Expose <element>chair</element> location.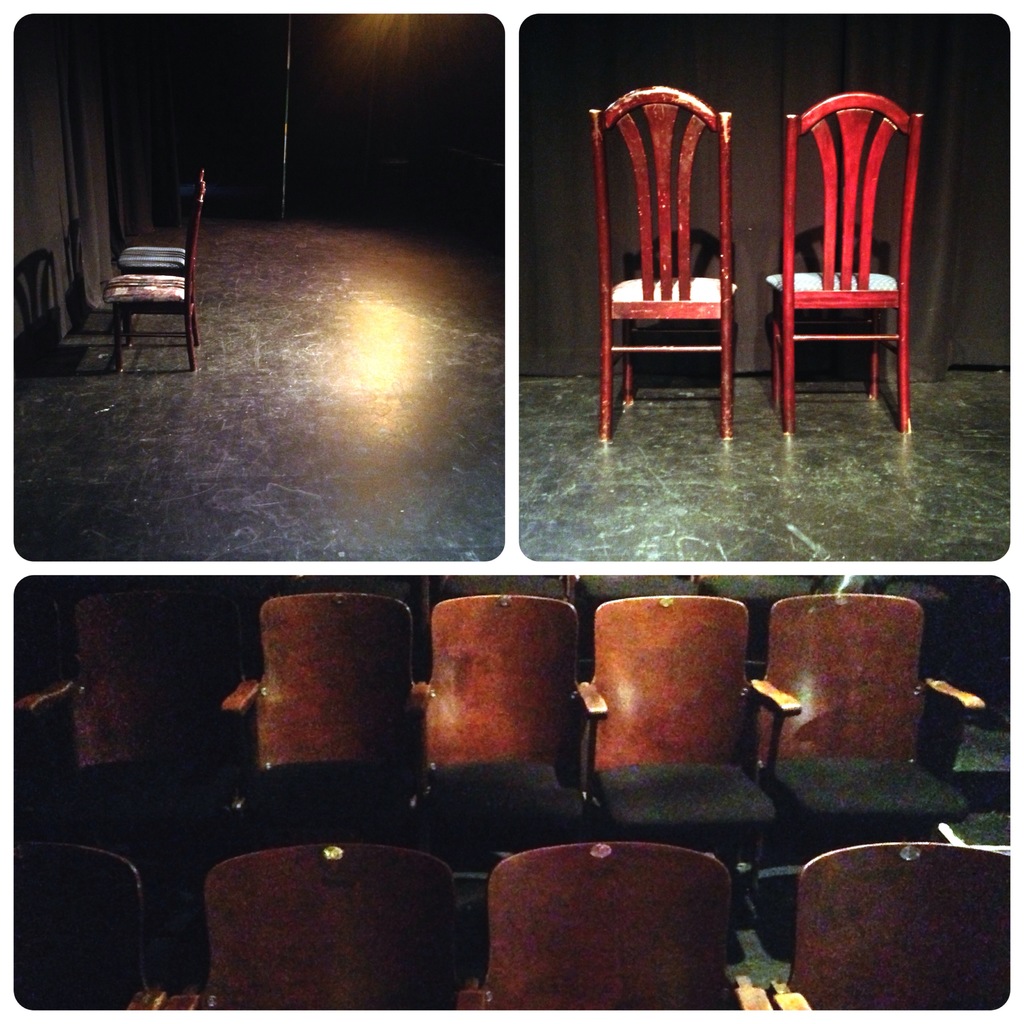
Exposed at bbox=[109, 168, 211, 335].
